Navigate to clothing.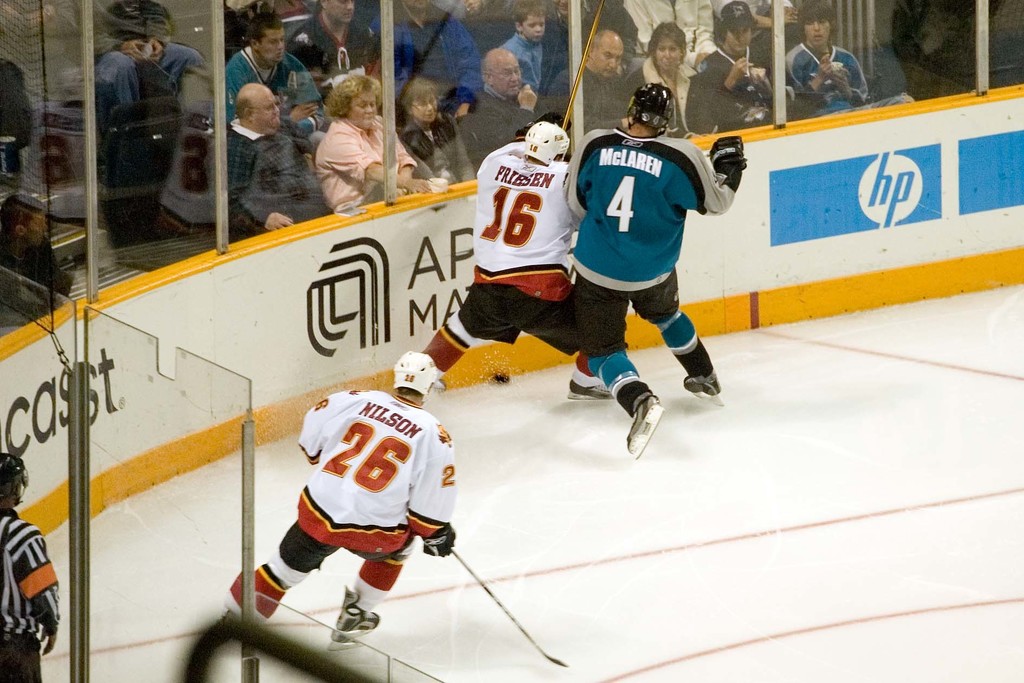
Navigation target: 210/117/331/237.
